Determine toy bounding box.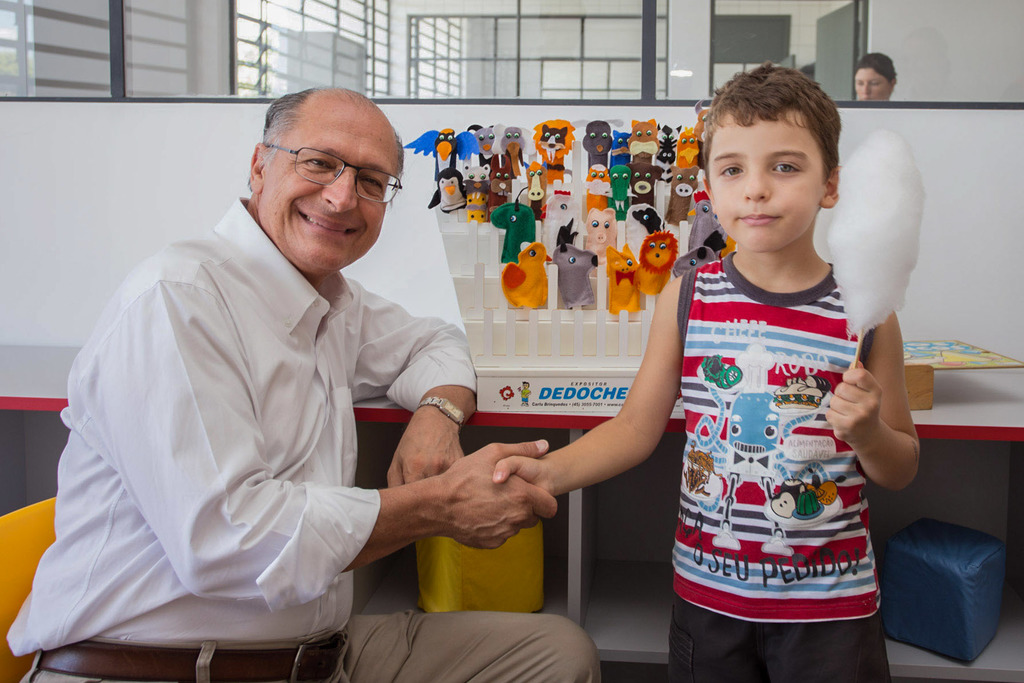
Determined: <box>584,165,620,218</box>.
